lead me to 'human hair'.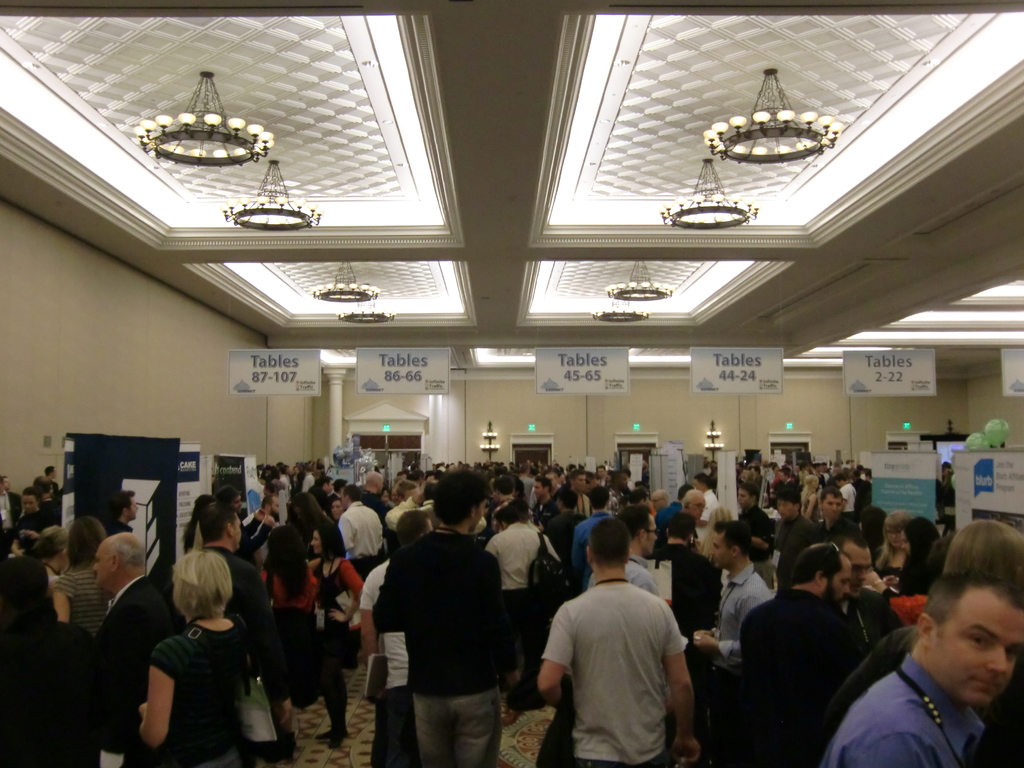
Lead to <box>113,536,143,565</box>.
